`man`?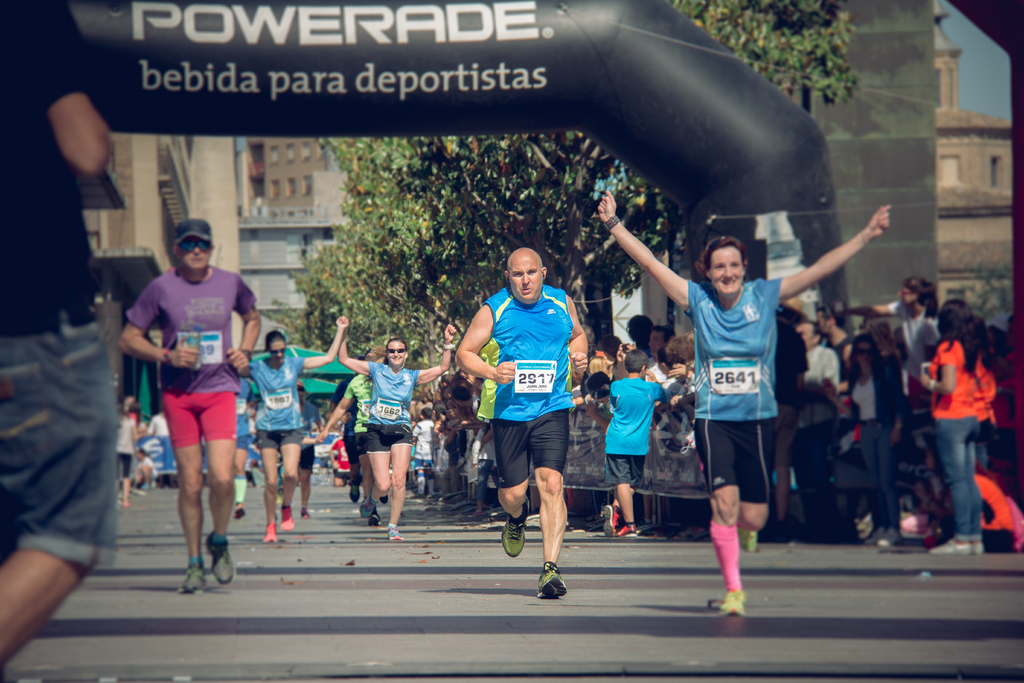
crop(0, 0, 114, 671)
